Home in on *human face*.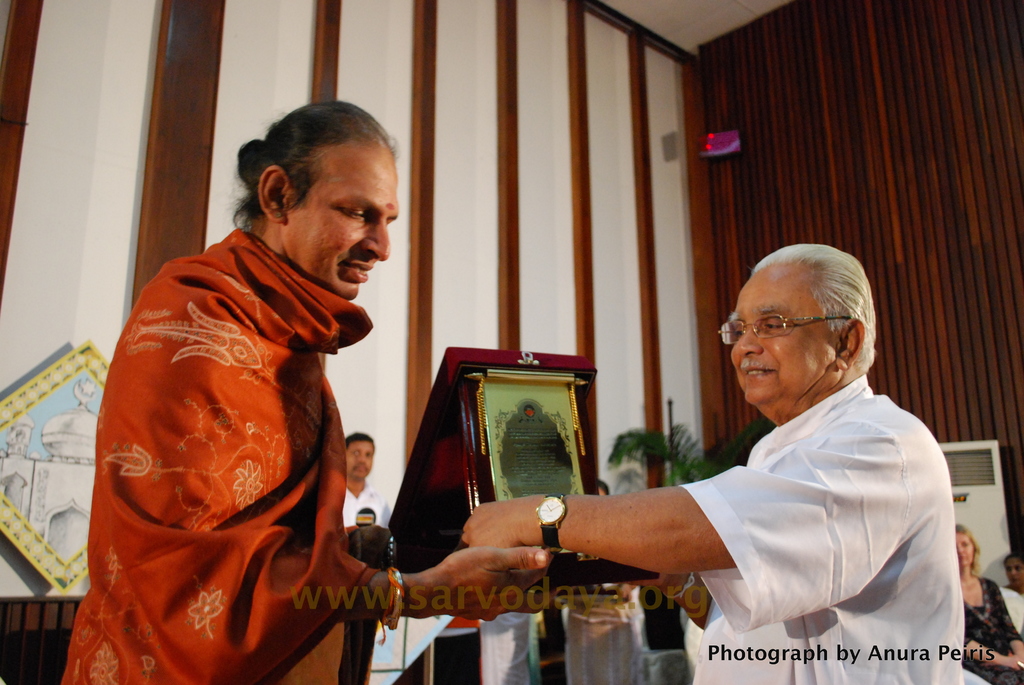
Homed in at detection(1005, 558, 1023, 588).
